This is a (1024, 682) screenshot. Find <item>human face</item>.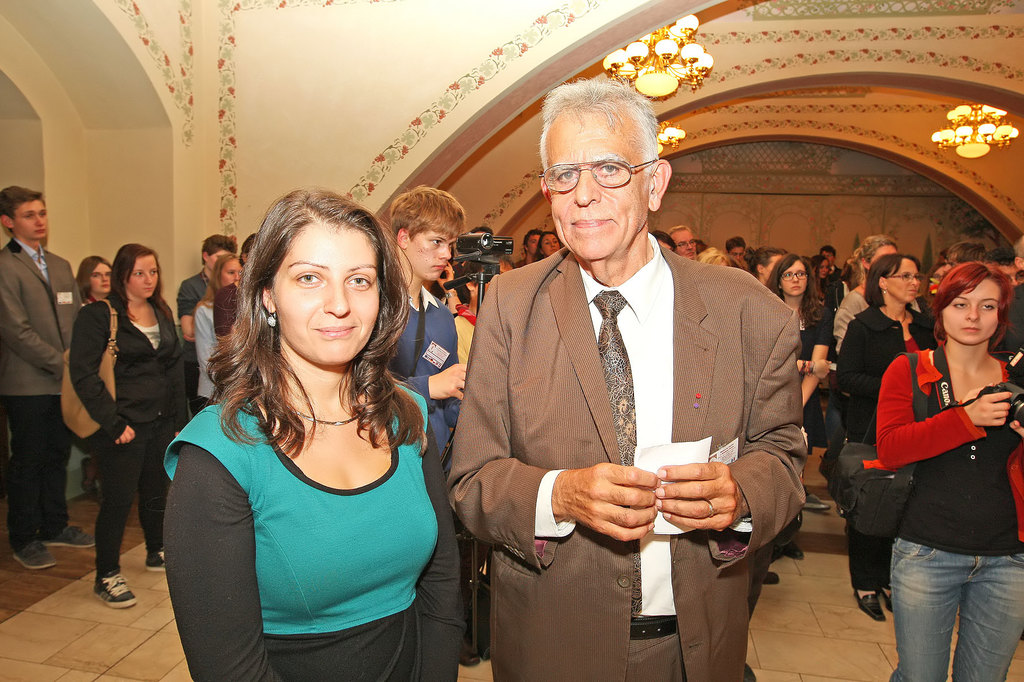
Bounding box: <box>209,248,234,273</box>.
